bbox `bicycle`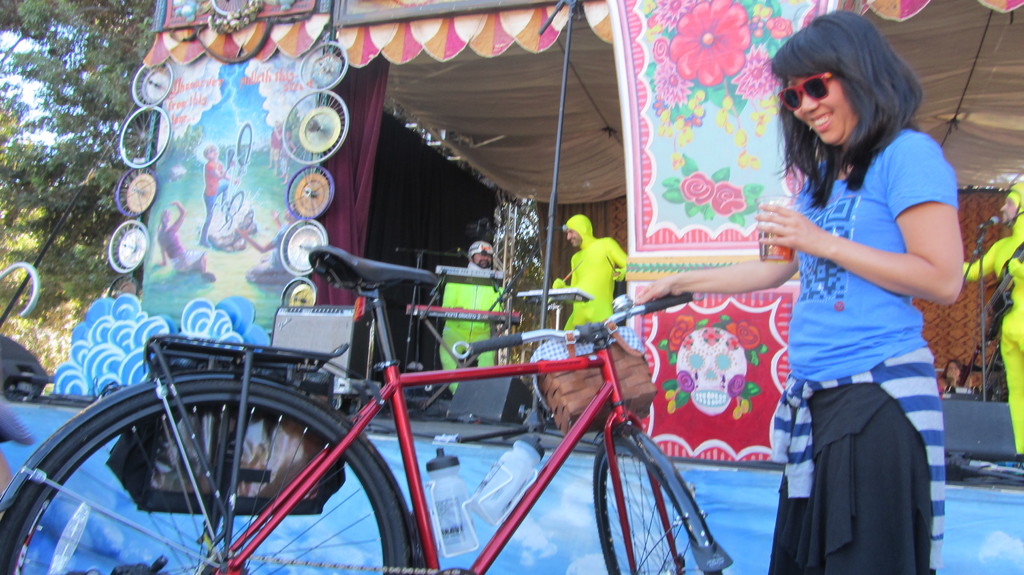
<box>0,241,731,574</box>
